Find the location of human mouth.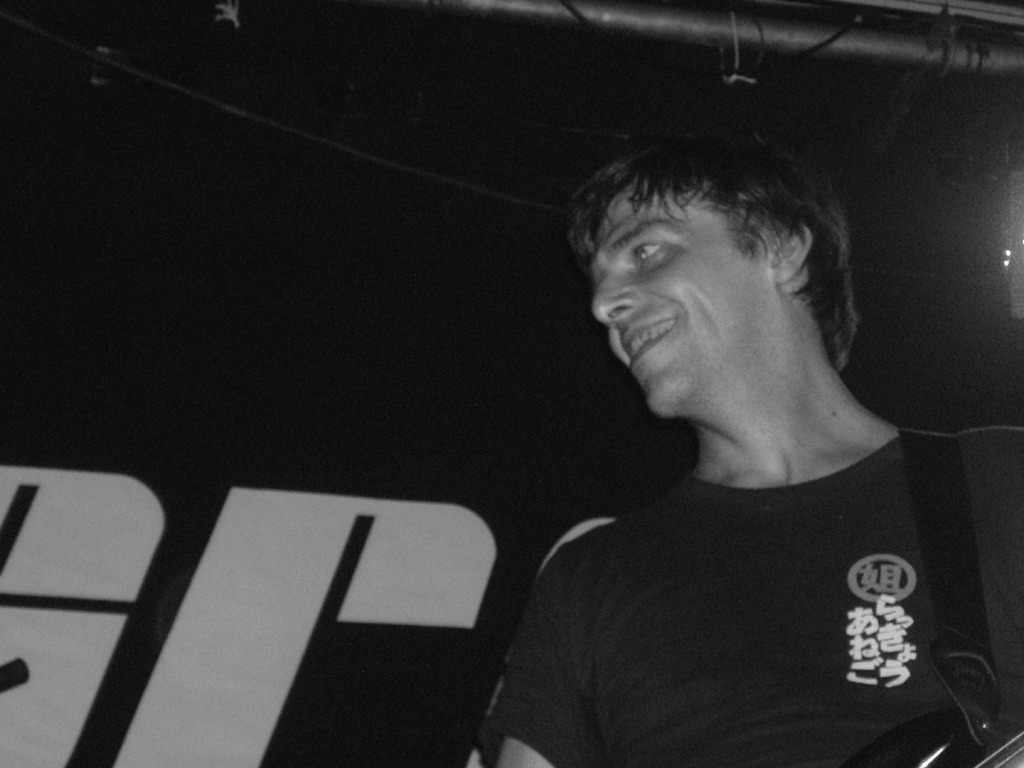
Location: 617,311,679,370.
